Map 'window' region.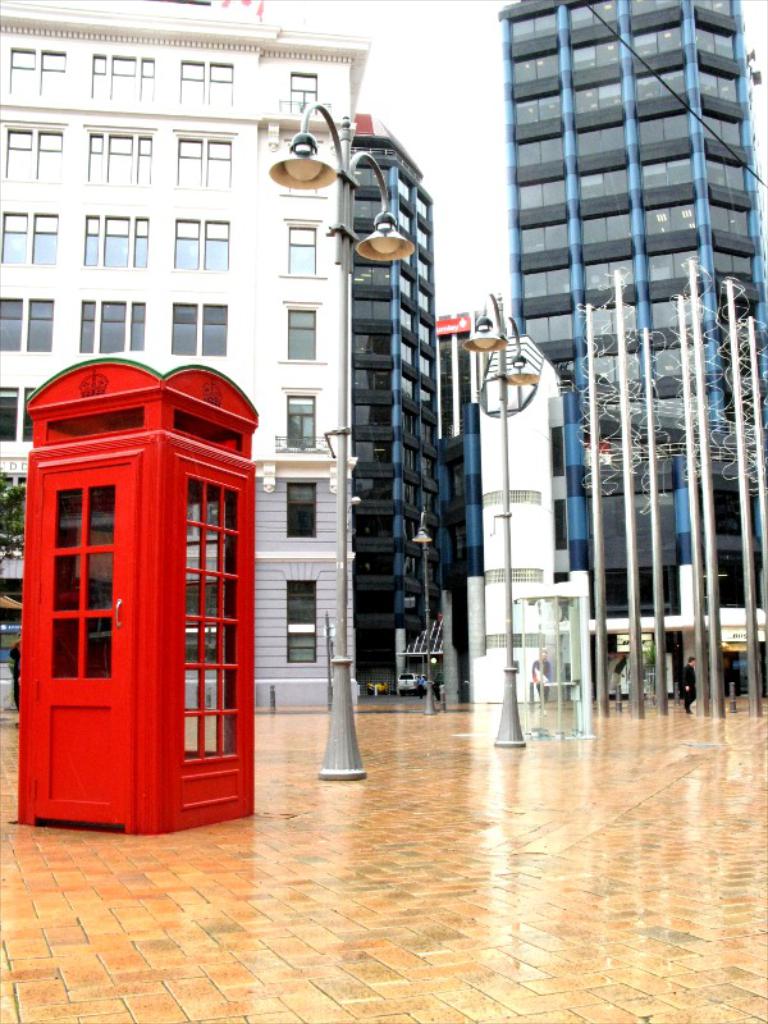
Mapped to rect(520, 220, 572, 256).
